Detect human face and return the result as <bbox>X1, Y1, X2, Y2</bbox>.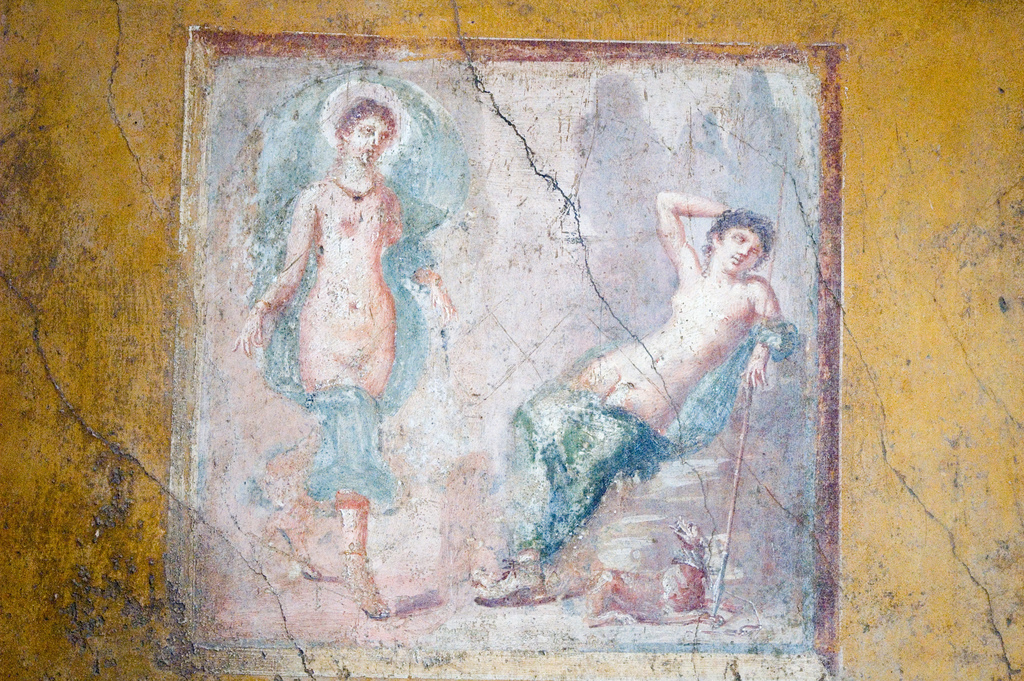
<bbox>351, 115, 394, 162</bbox>.
